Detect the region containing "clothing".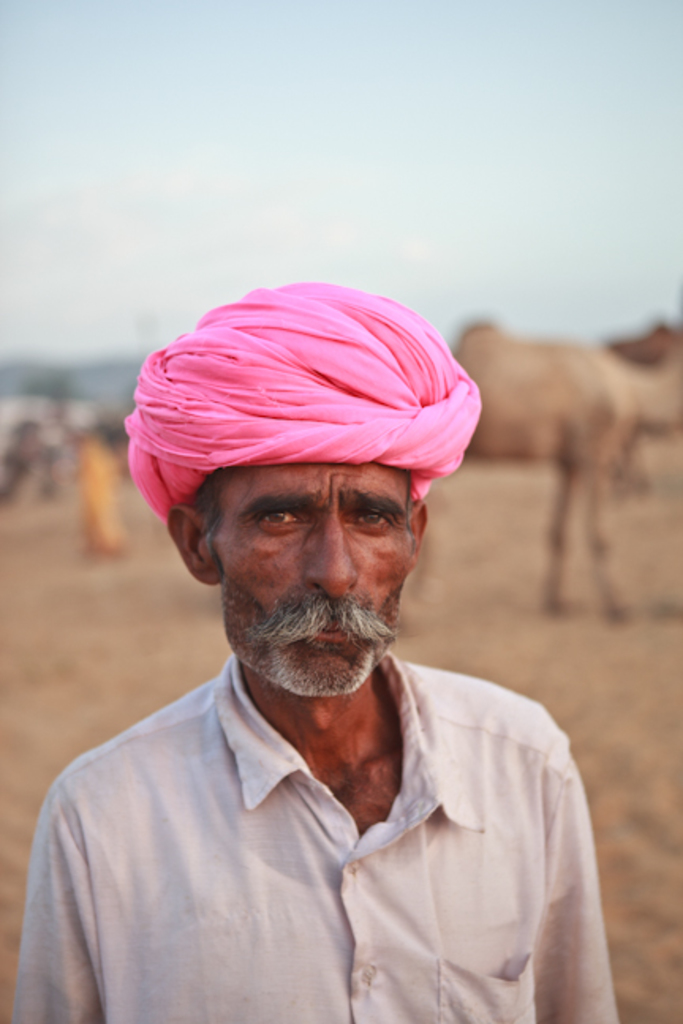
0, 599, 610, 1022.
